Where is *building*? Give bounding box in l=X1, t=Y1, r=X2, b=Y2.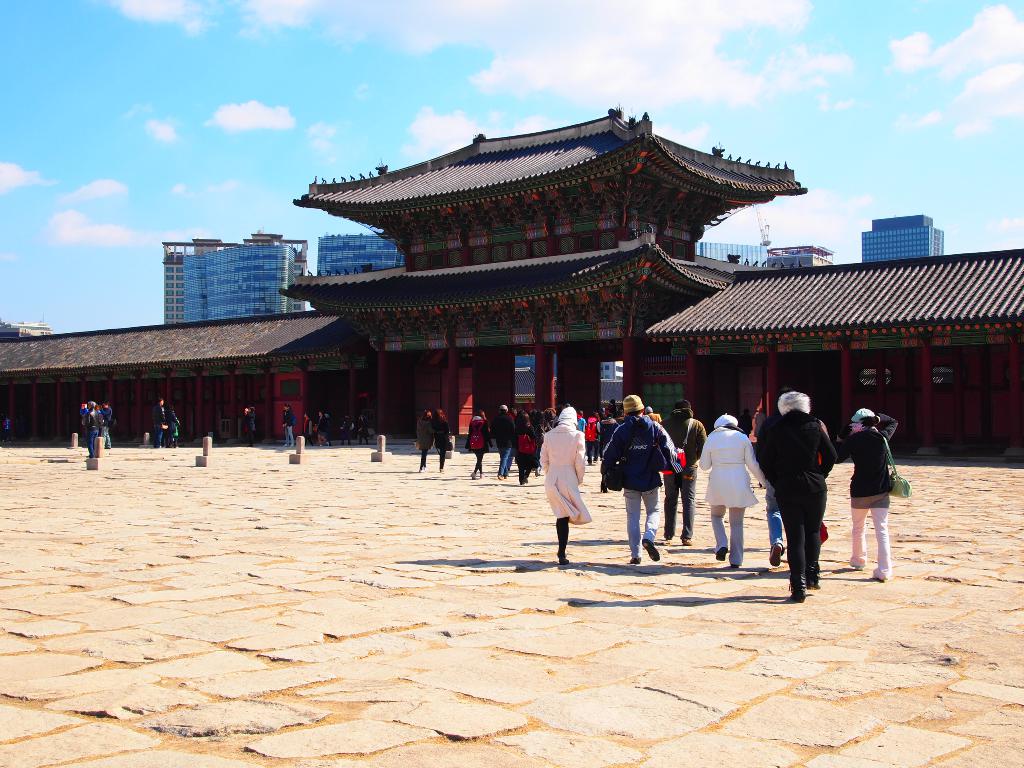
l=863, t=218, r=946, b=264.
